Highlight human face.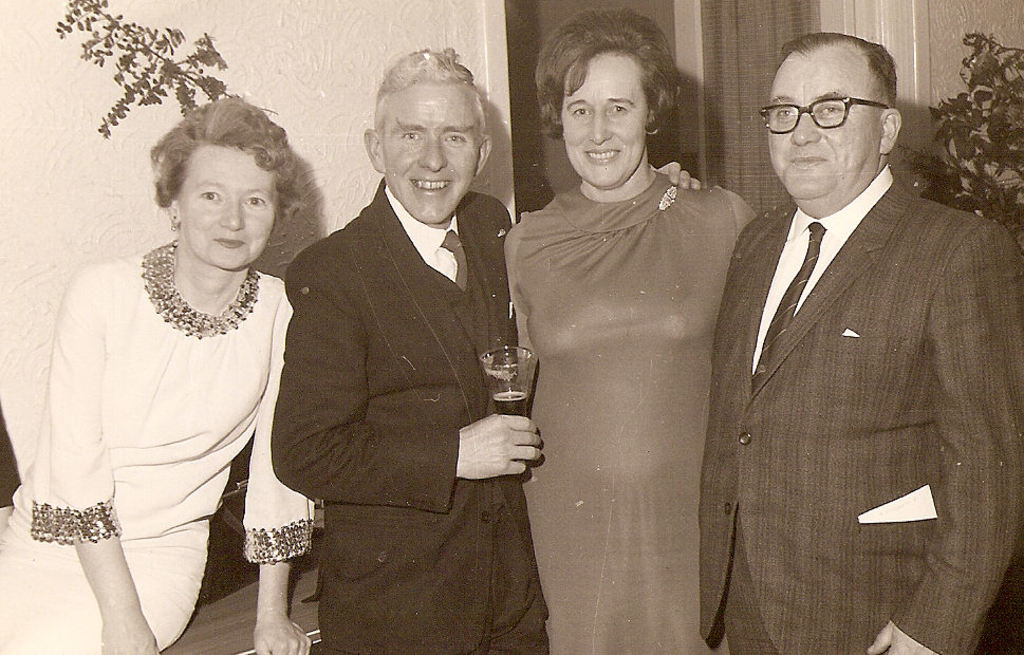
Highlighted region: {"left": 763, "top": 44, "right": 886, "bottom": 207}.
